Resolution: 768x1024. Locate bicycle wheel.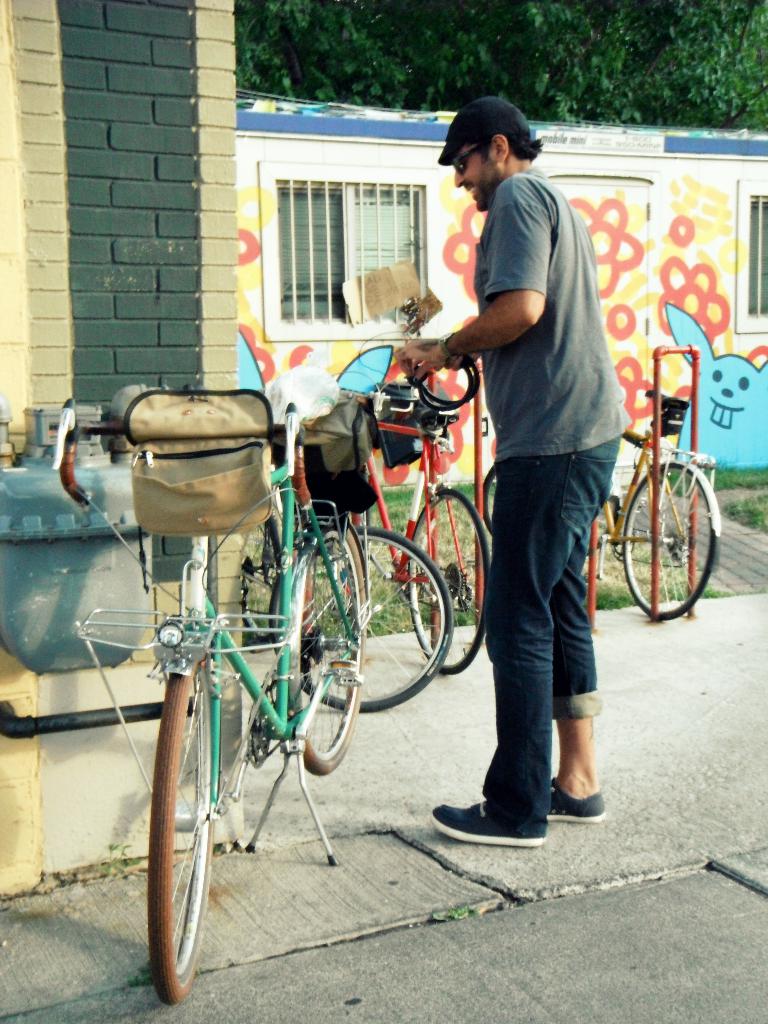
[405,489,489,674].
